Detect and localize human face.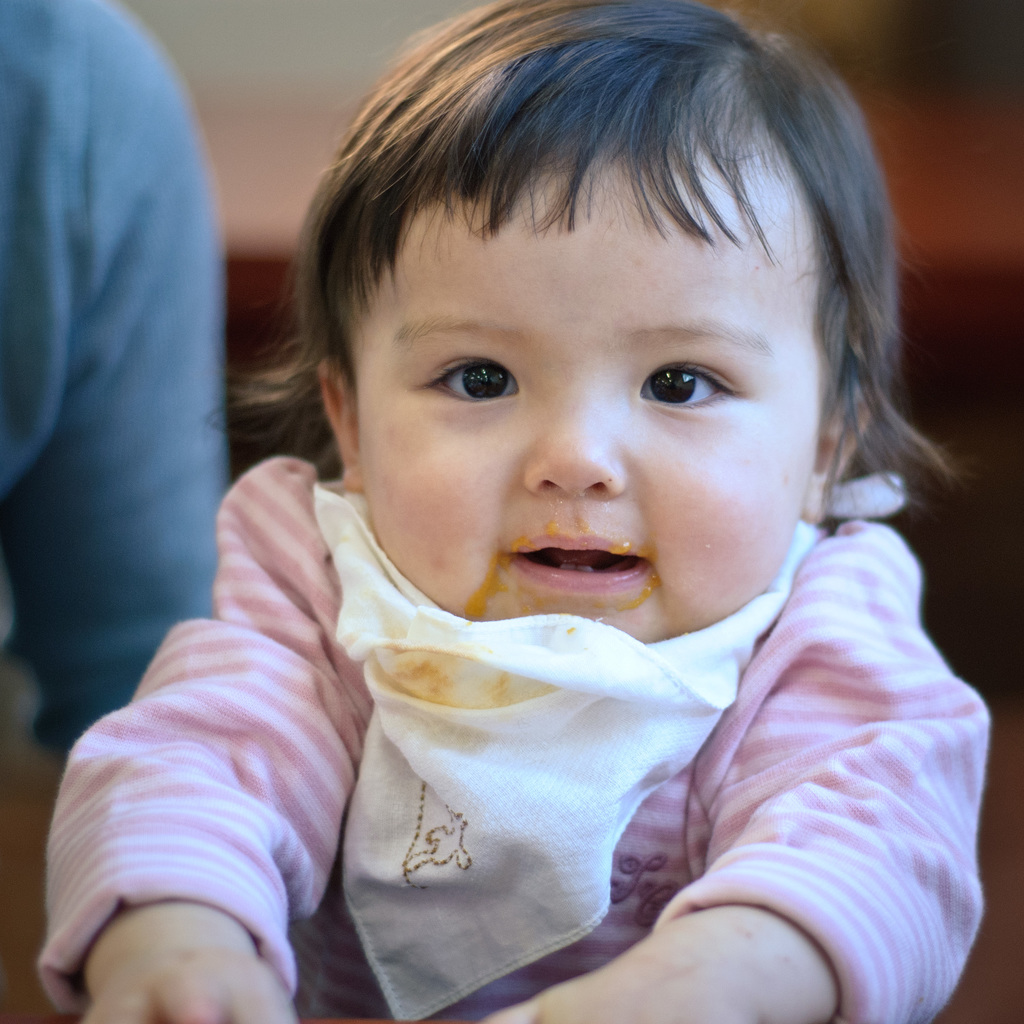
Localized at box(353, 221, 820, 633).
